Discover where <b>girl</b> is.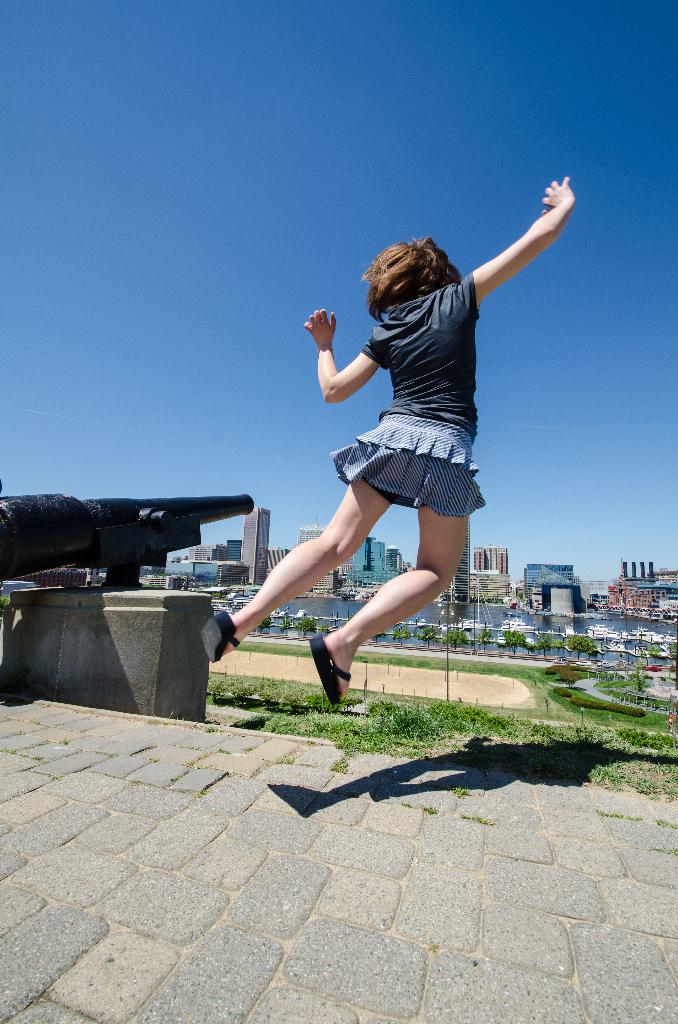
Discovered at 205,175,564,711.
